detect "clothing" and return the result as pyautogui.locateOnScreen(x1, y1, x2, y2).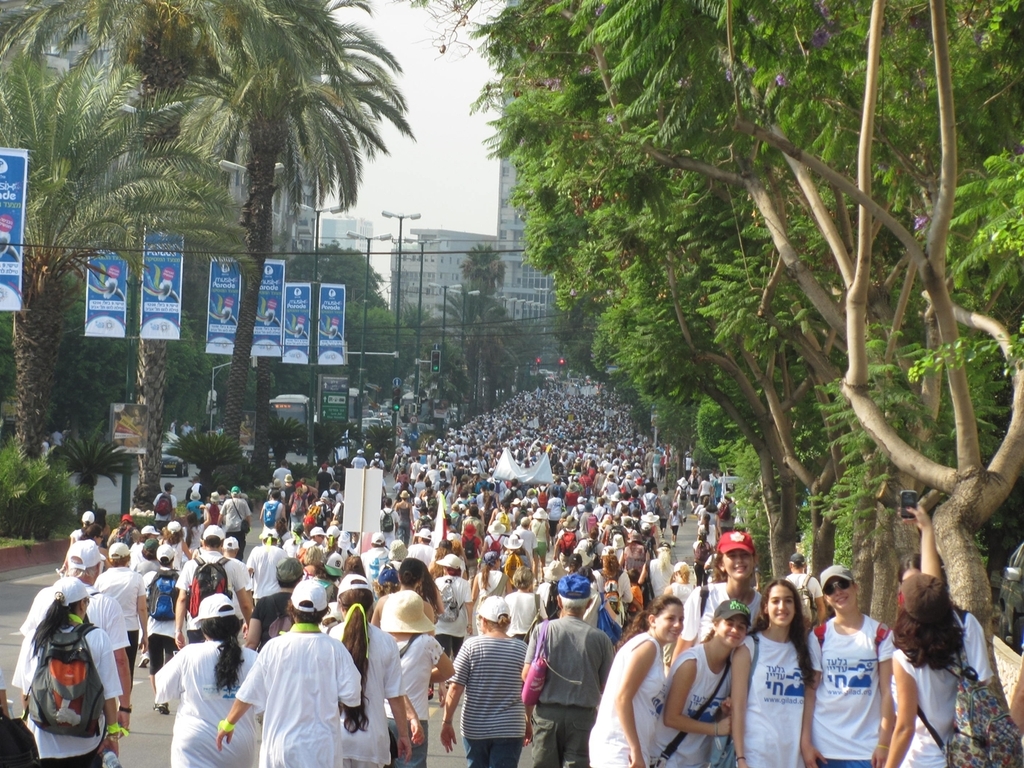
pyautogui.locateOnScreen(284, 491, 305, 524).
